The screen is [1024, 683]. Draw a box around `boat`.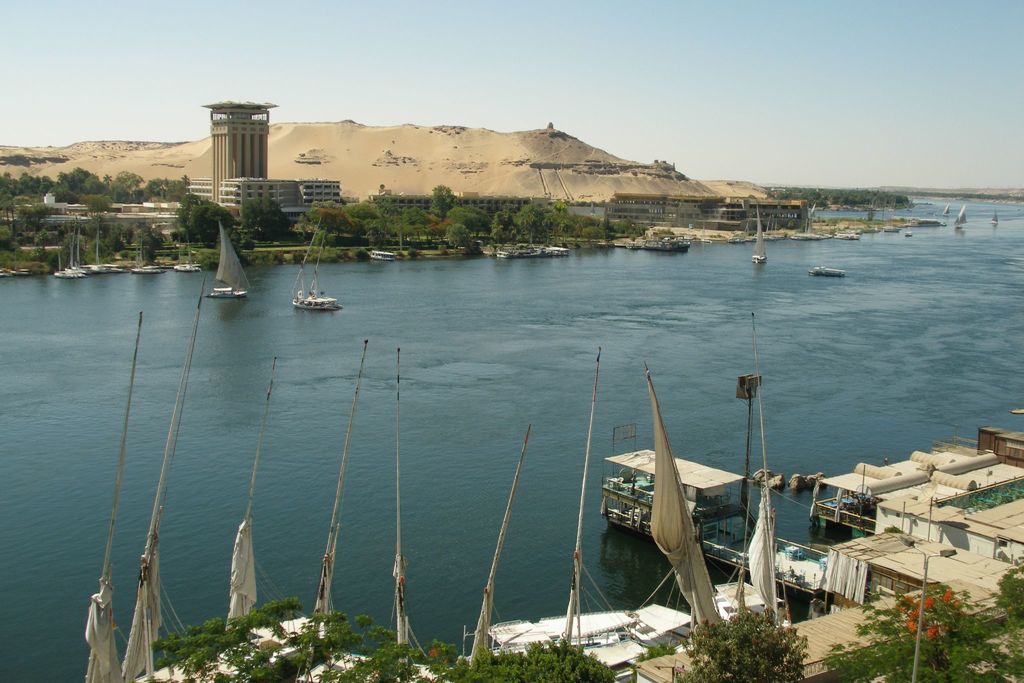
<box>957,205,967,227</box>.
